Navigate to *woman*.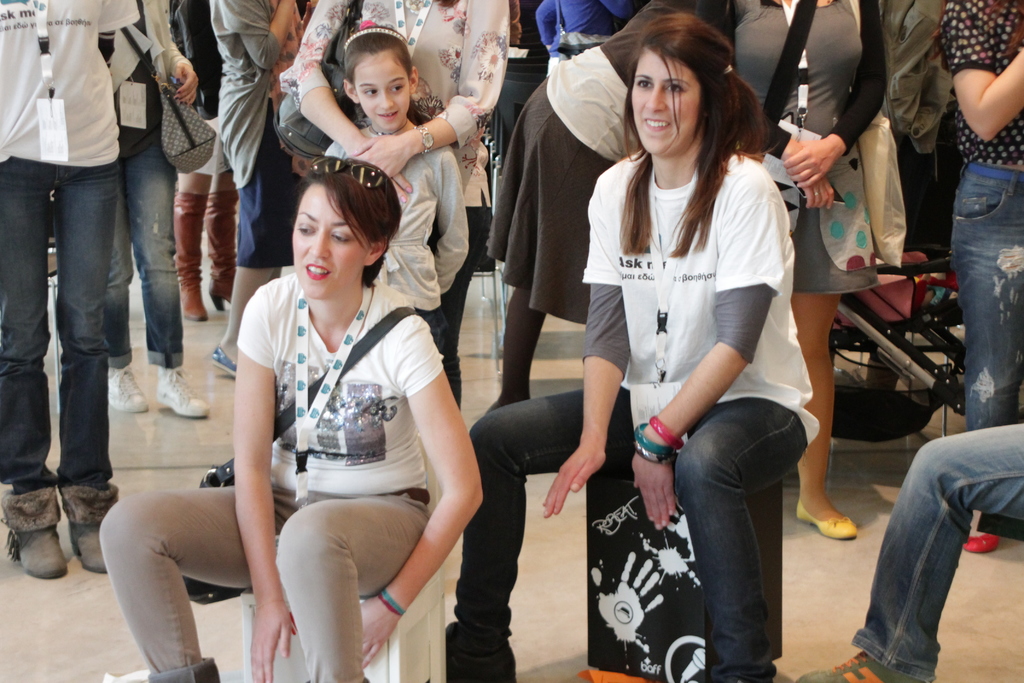
Navigation target: pyautogui.locateOnScreen(722, 0, 886, 539).
